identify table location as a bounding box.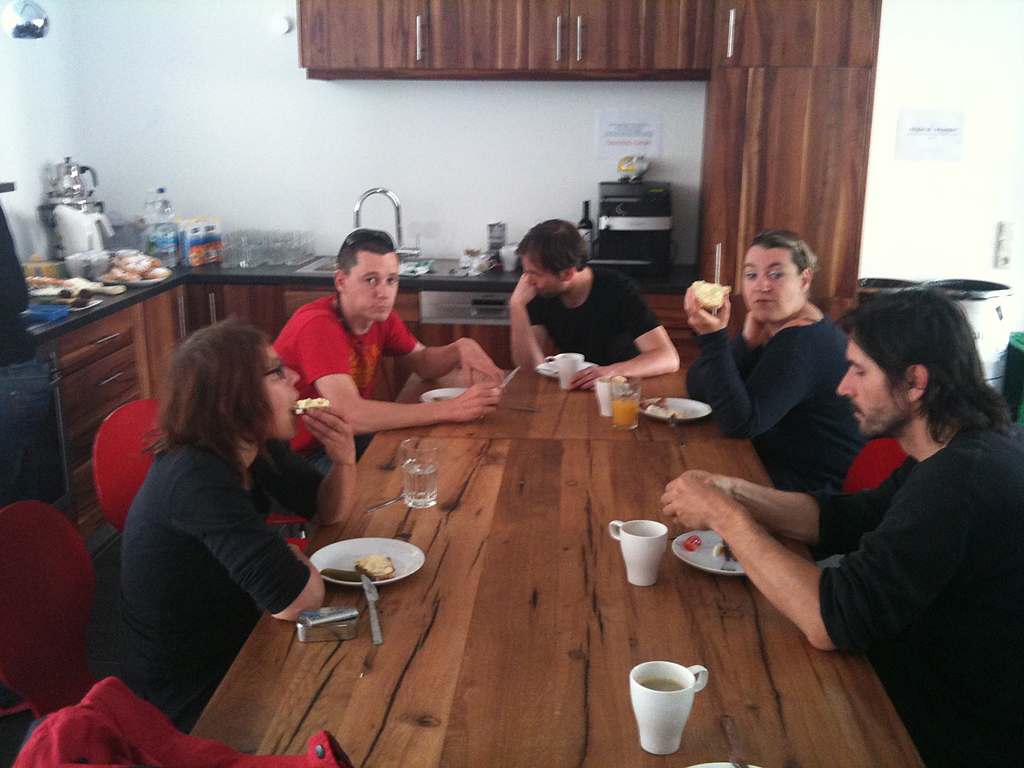
box=[191, 364, 931, 767].
